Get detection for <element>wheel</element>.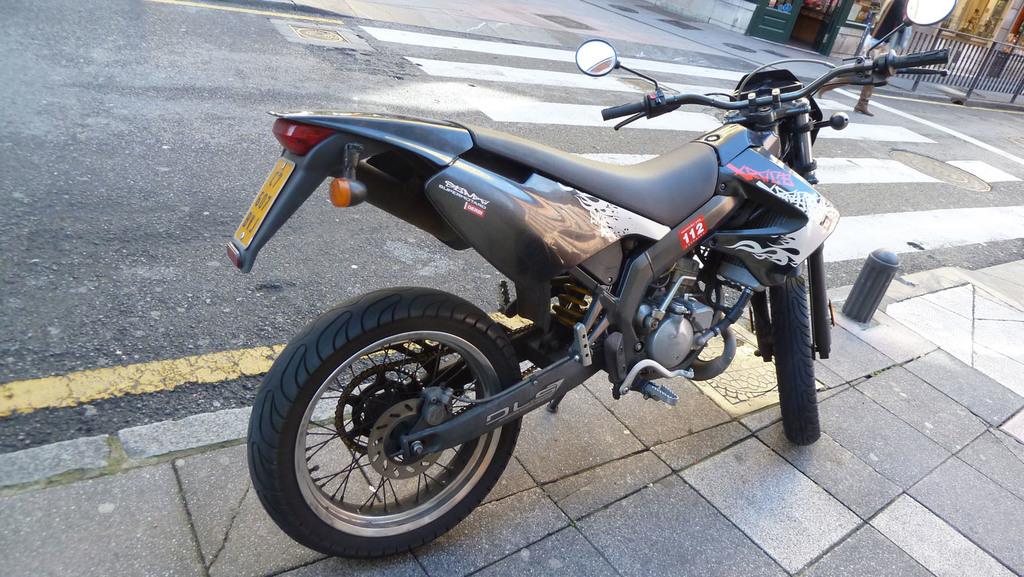
Detection: 761 258 824 453.
